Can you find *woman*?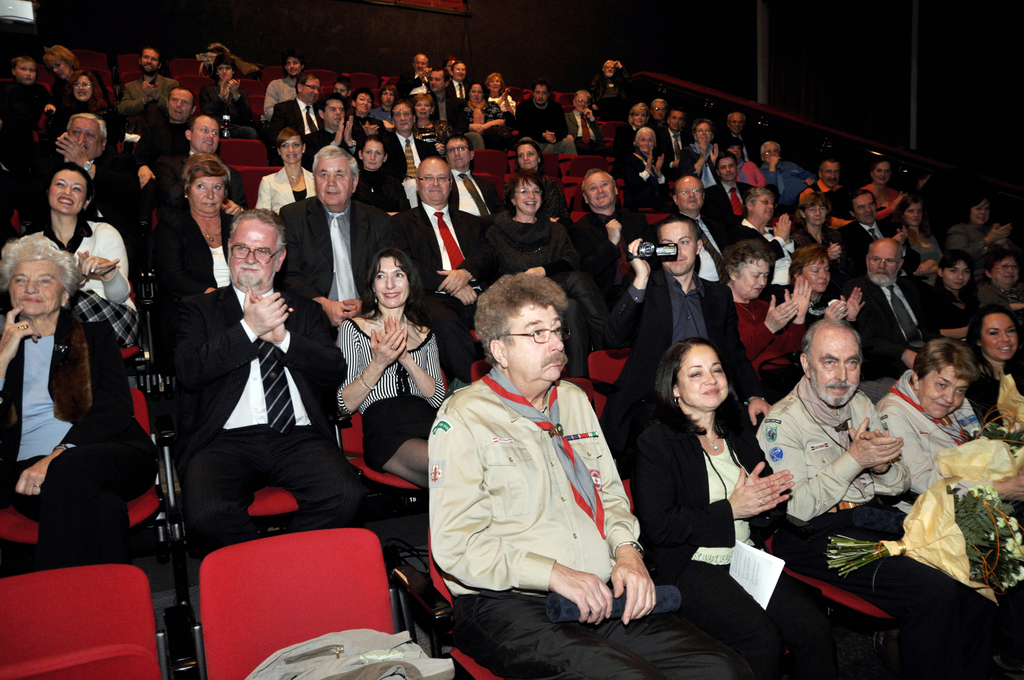
Yes, bounding box: locate(0, 233, 161, 560).
